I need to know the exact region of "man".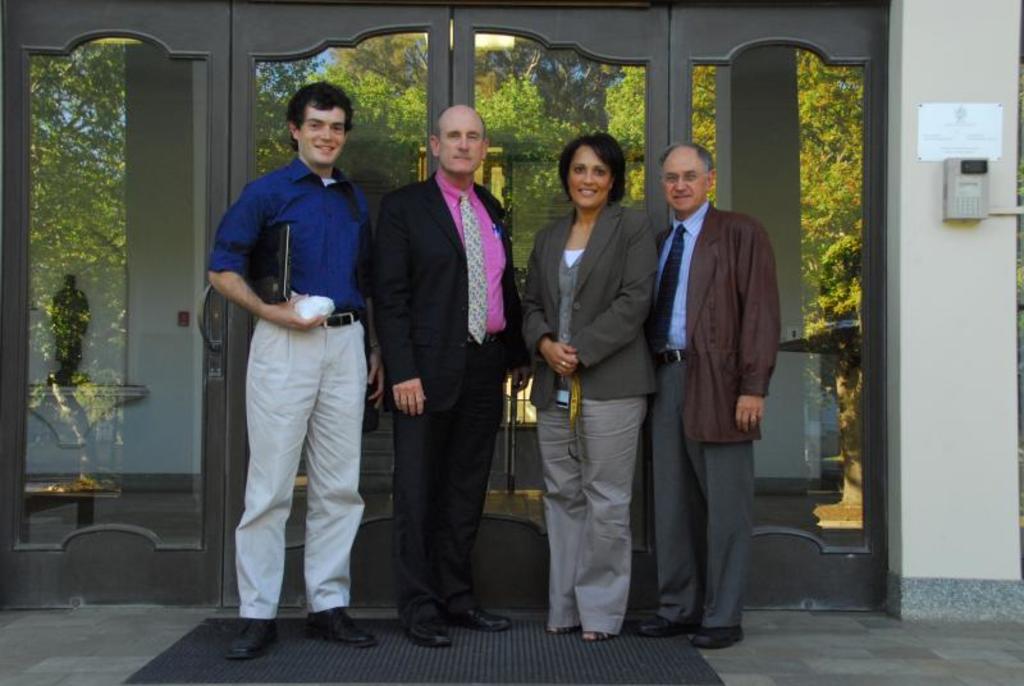
Region: {"x1": 640, "y1": 137, "x2": 791, "y2": 640}.
